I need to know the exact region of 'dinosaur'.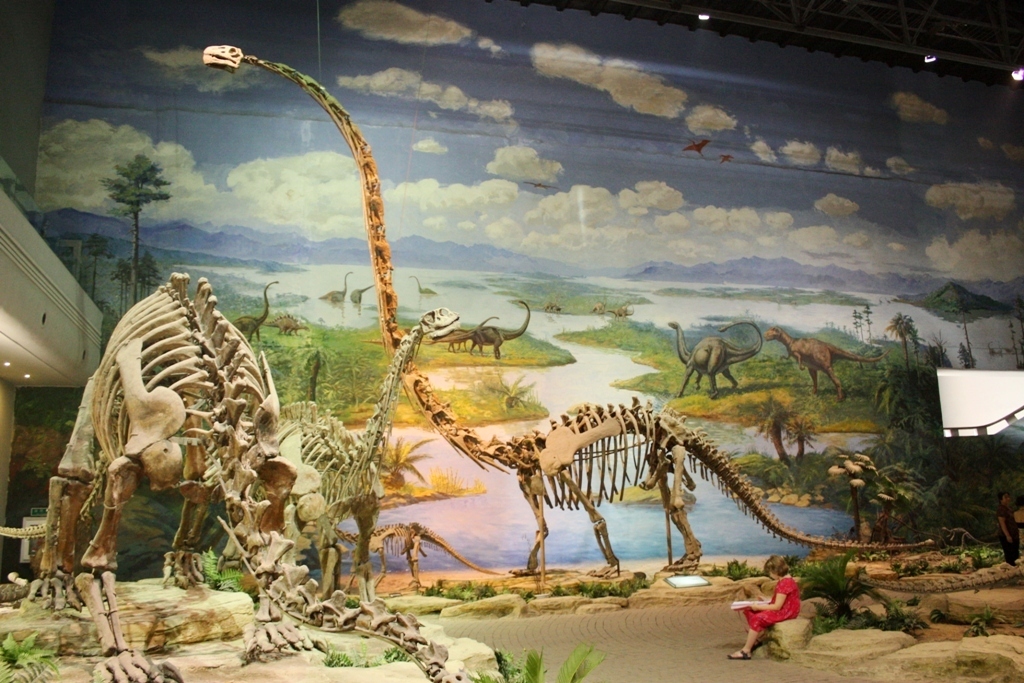
Region: box(13, 271, 476, 682).
